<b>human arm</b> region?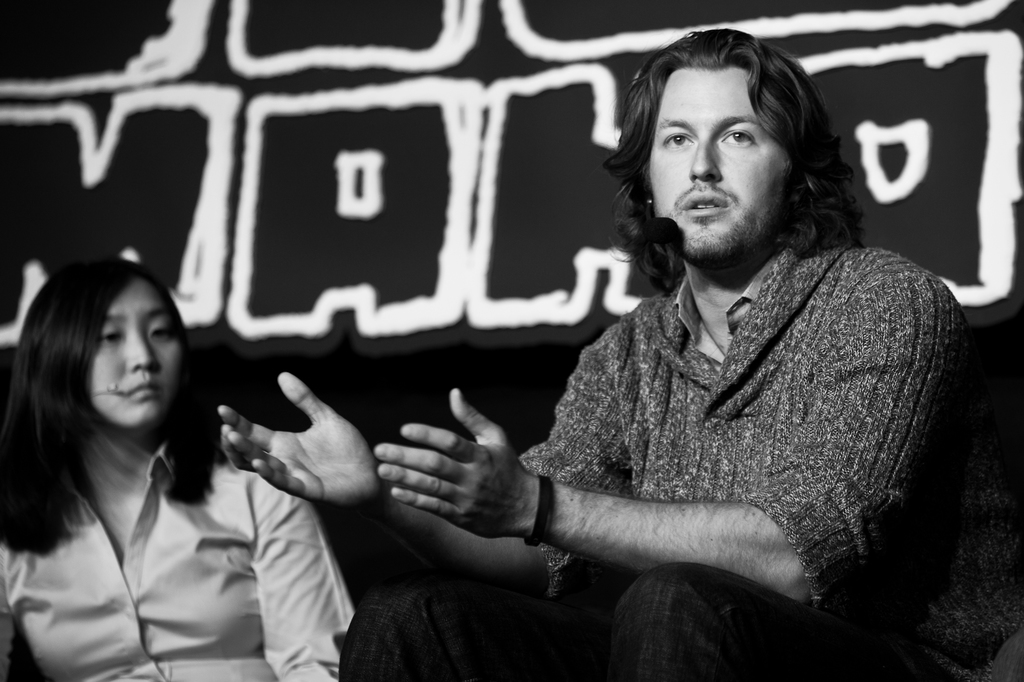
<bbox>463, 345, 931, 616</bbox>
